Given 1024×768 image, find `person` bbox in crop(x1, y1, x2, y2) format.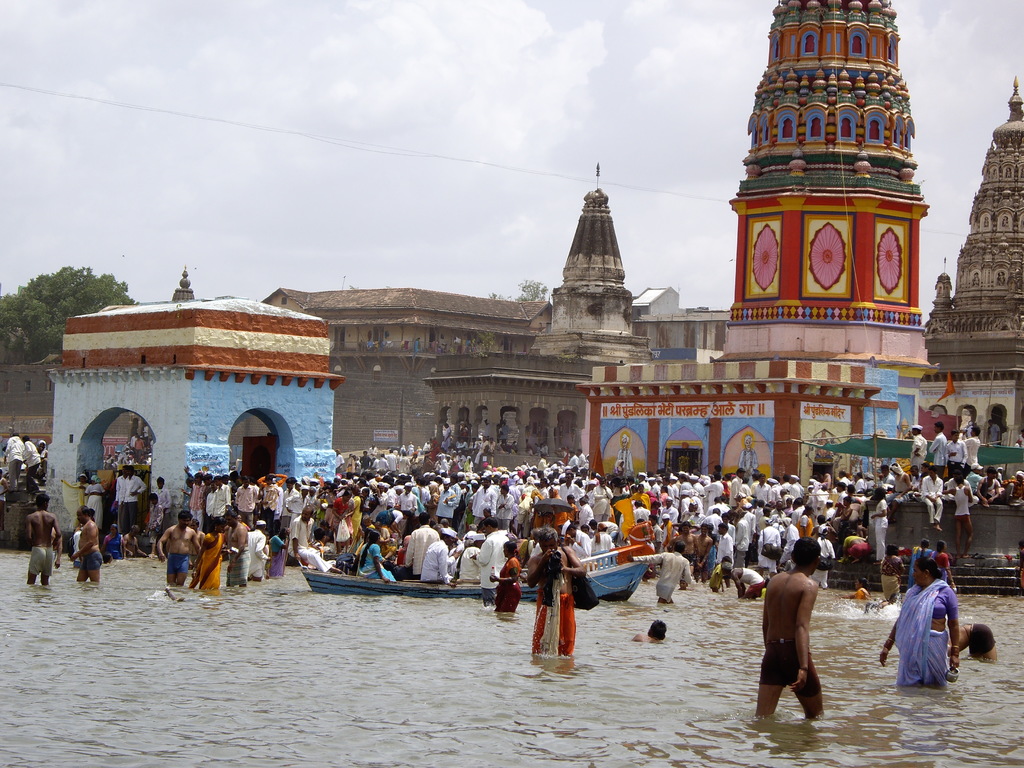
crop(751, 541, 826, 723).
